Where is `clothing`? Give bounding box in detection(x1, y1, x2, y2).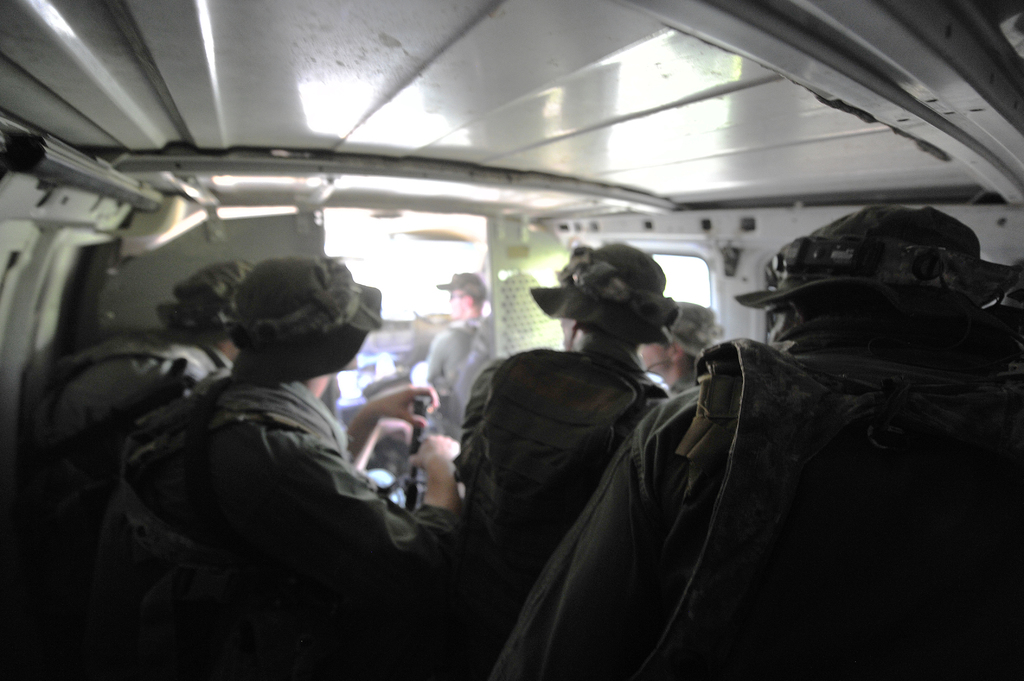
detection(428, 308, 508, 445).
